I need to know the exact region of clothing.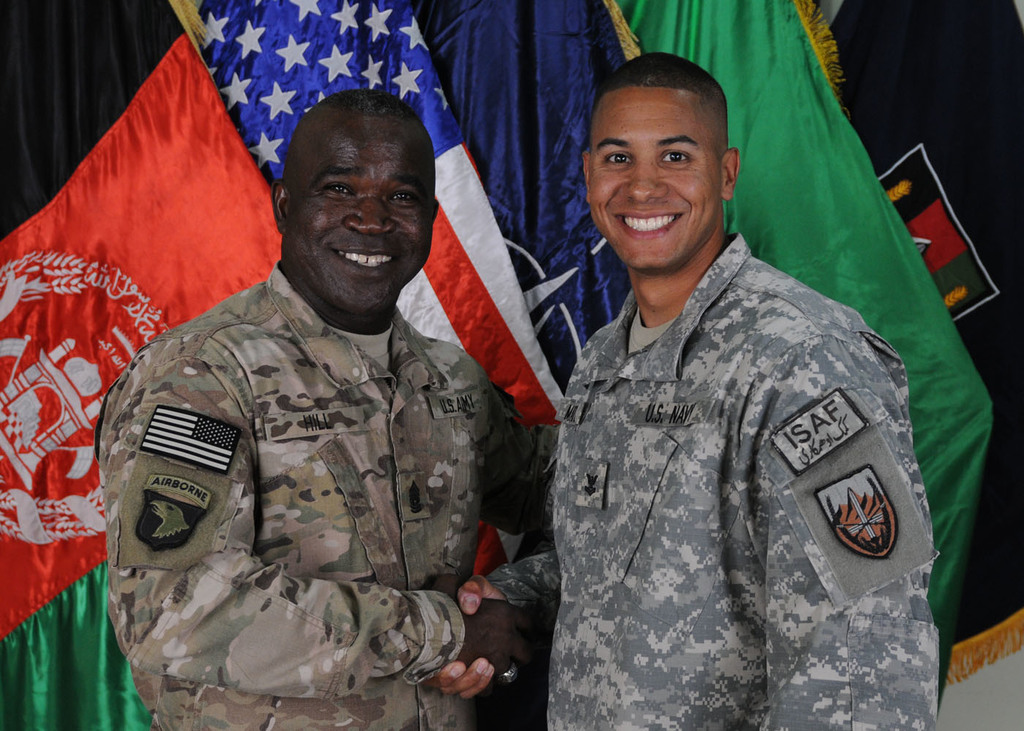
Region: detection(476, 224, 943, 730).
